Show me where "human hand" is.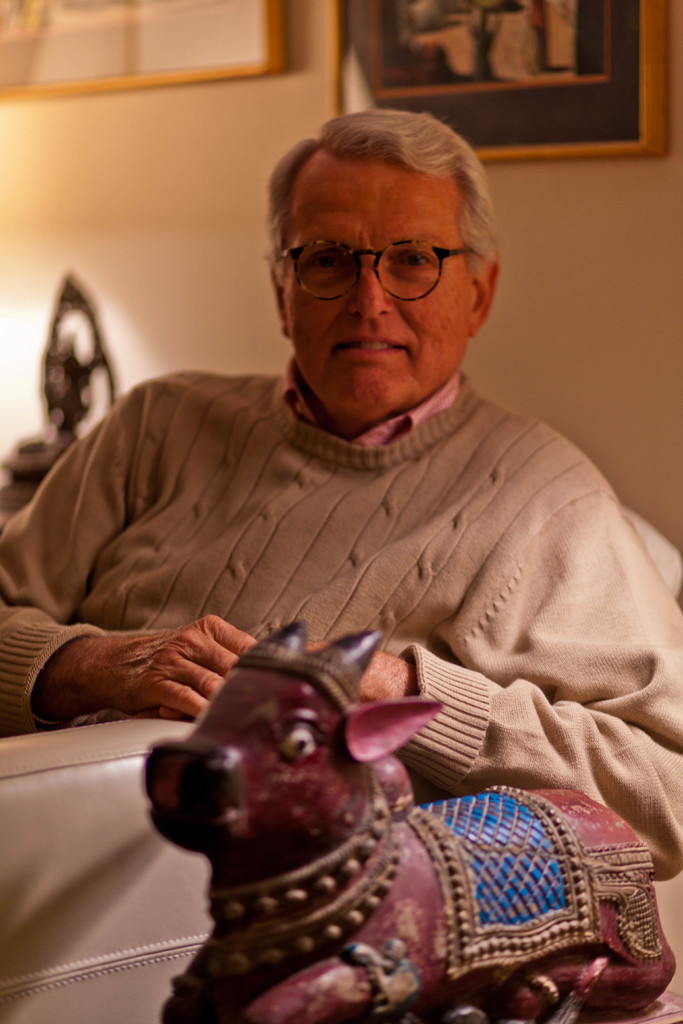
"human hand" is at pyautogui.locateOnScreen(37, 615, 286, 737).
